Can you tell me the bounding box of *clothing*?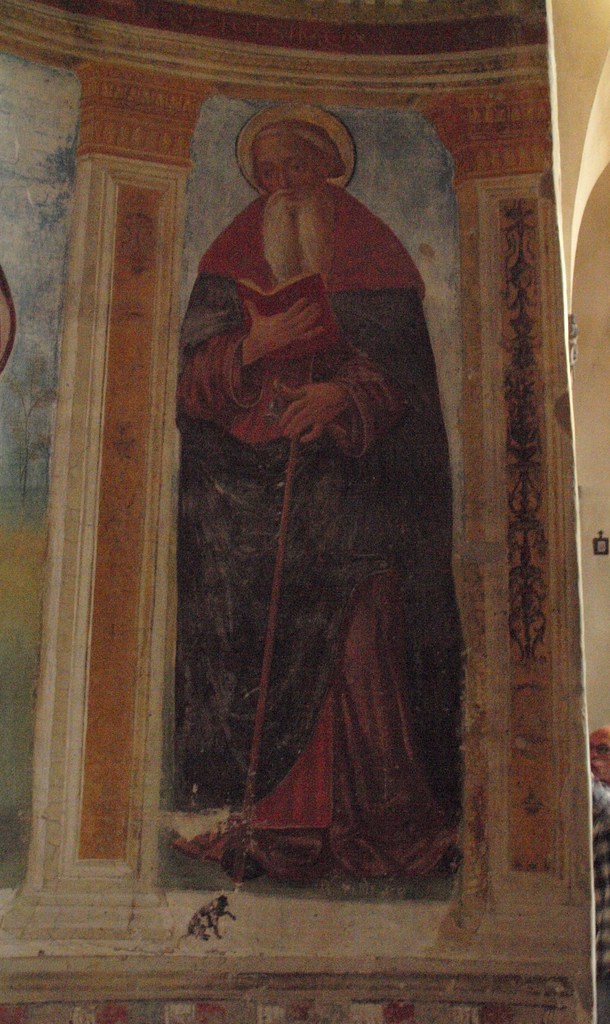
(175,124,488,888).
